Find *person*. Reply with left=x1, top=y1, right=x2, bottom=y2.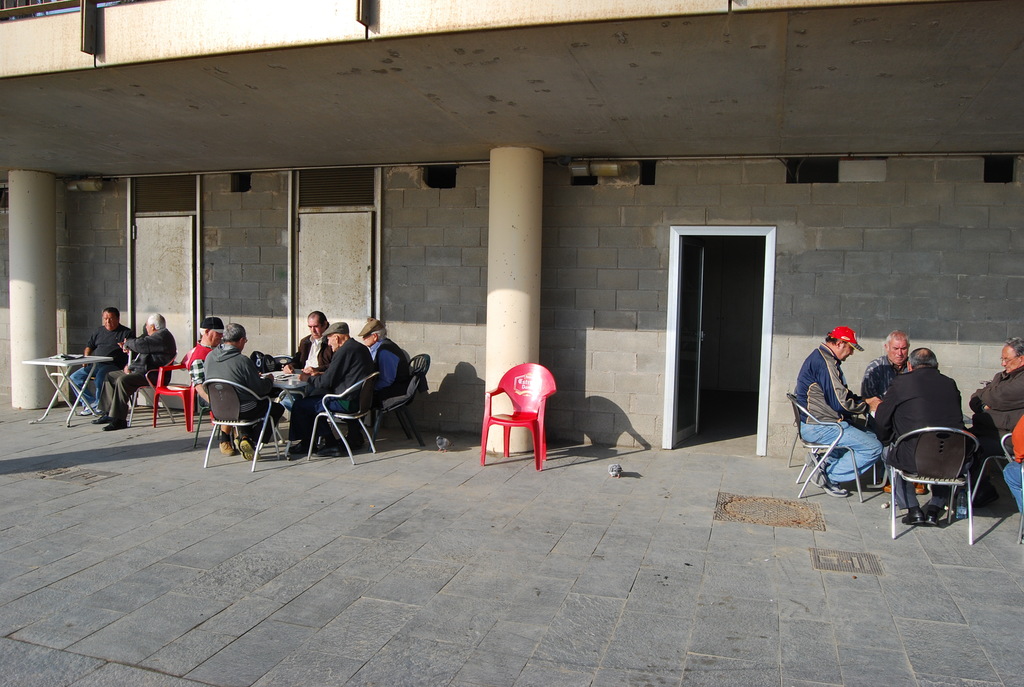
left=80, top=303, right=136, bottom=403.
